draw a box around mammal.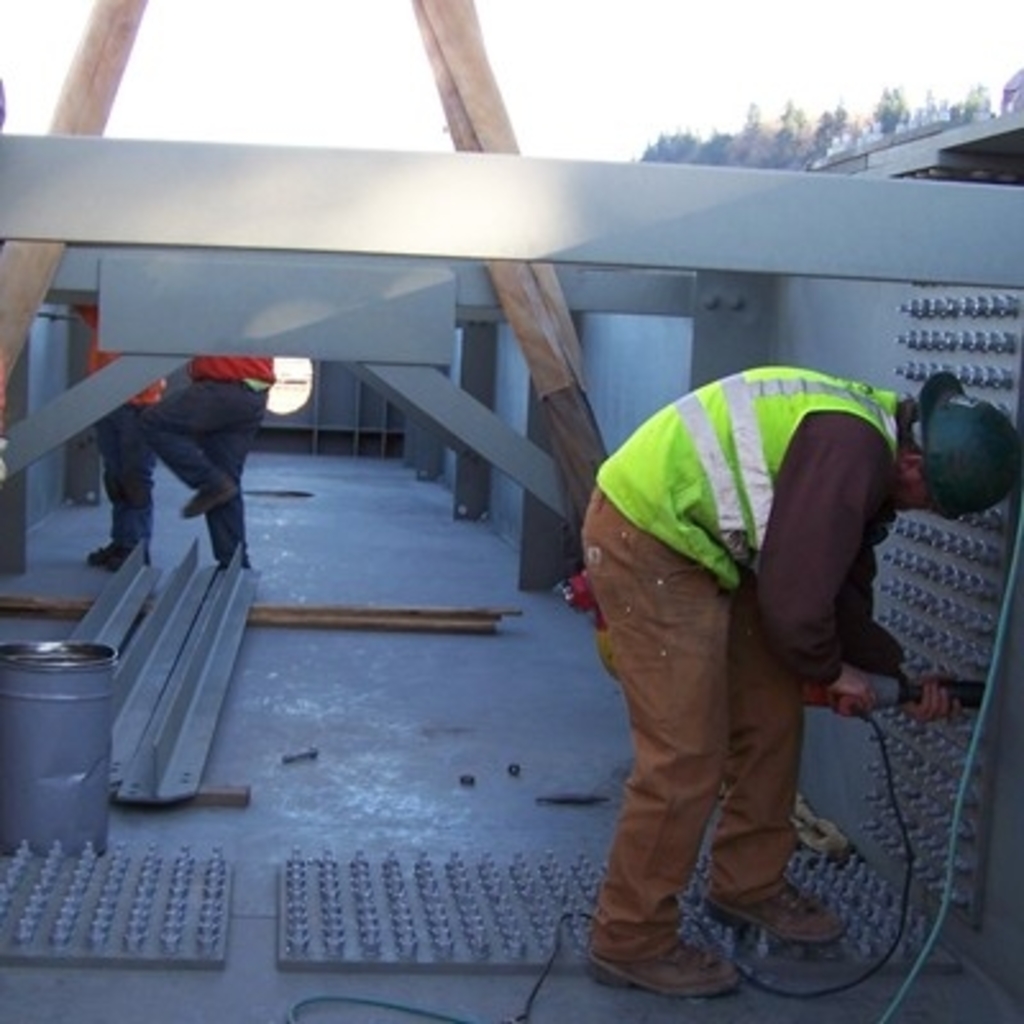
select_region(556, 353, 963, 986).
